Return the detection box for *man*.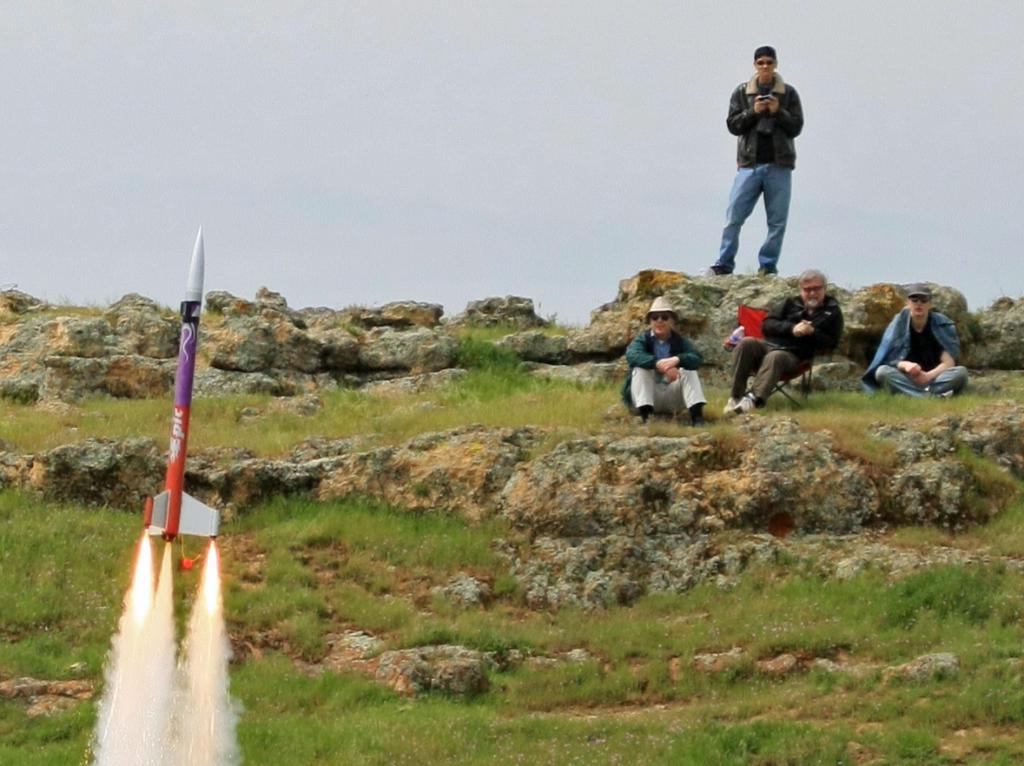
(left=716, top=267, right=842, bottom=416).
